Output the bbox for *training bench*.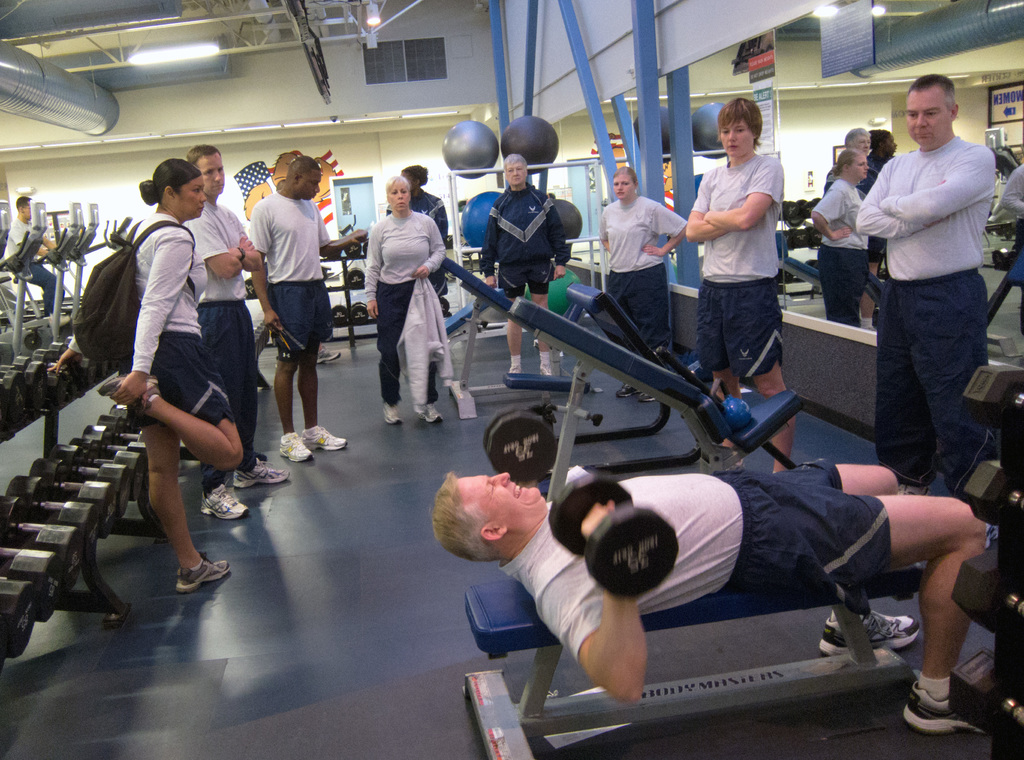
(461,563,924,759).
